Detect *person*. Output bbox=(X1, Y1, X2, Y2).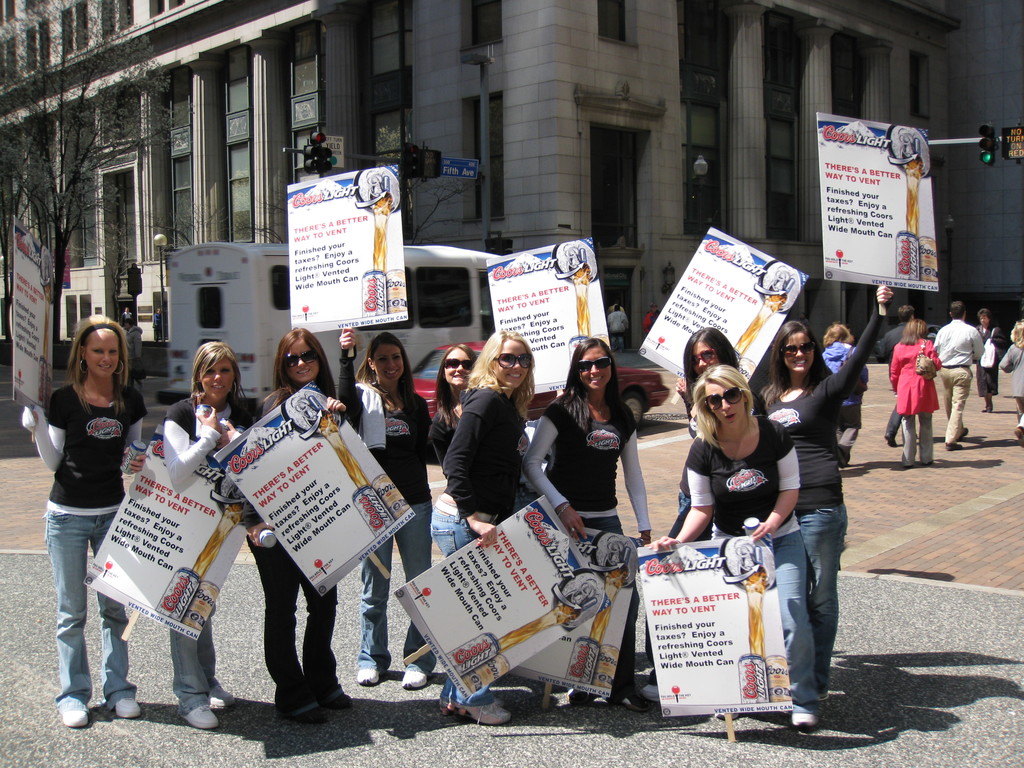
bbox=(931, 302, 984, 450).
